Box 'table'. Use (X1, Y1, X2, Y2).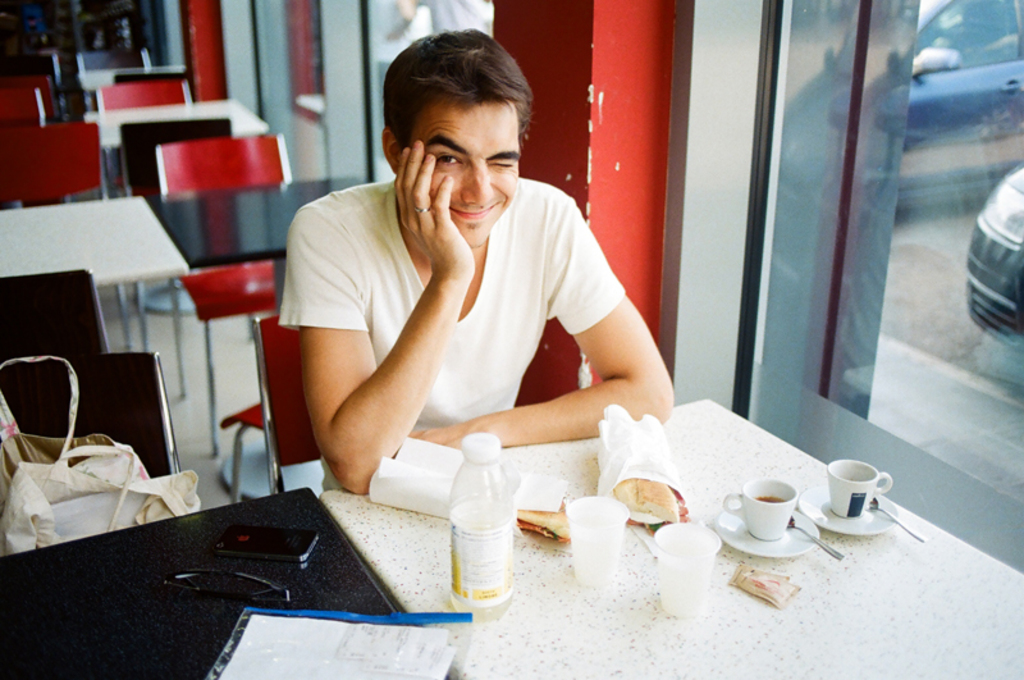
(74, 63, 118, 95).
